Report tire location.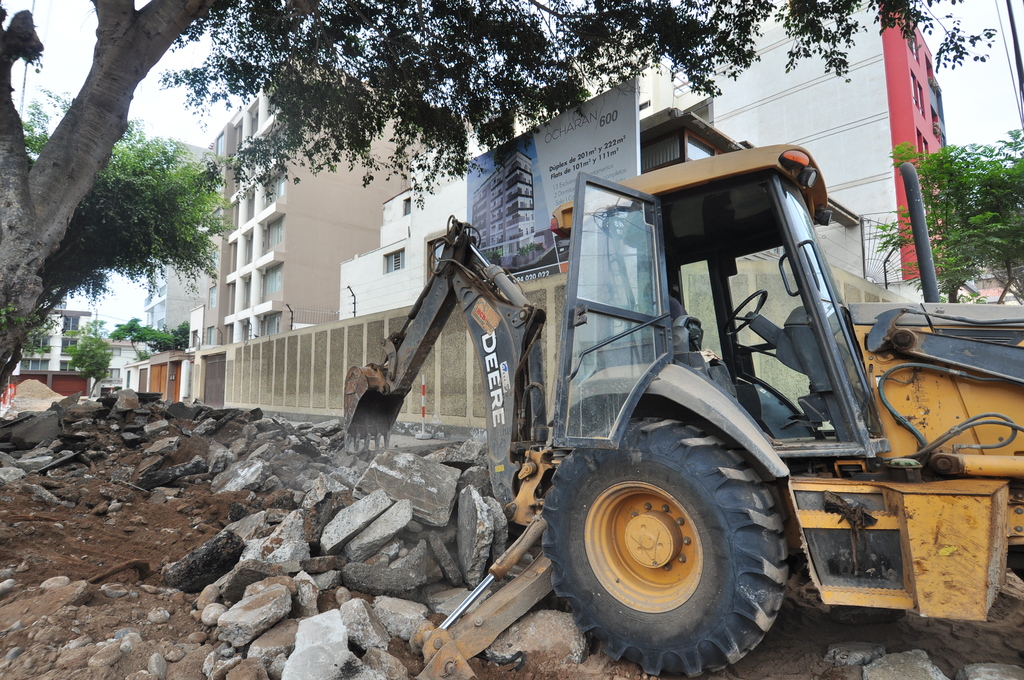
Report: (x1=1007, y1=545, x2=1023, y2=580).
